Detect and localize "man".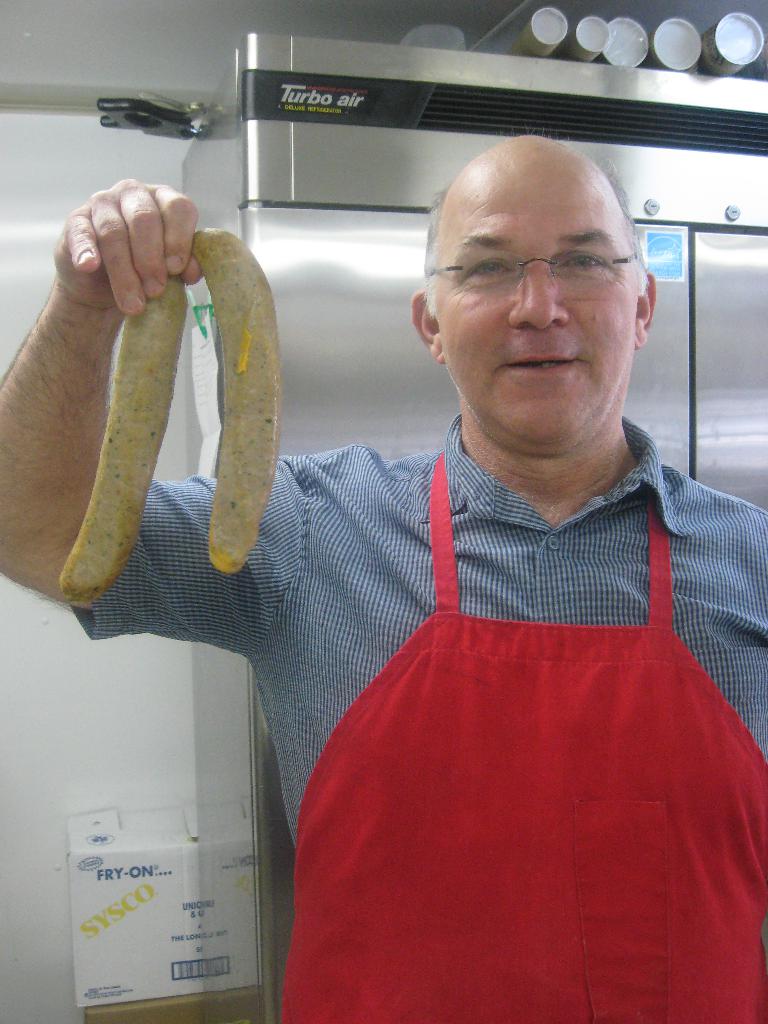
Localized at bbox(0, 131, 767, 1023).
